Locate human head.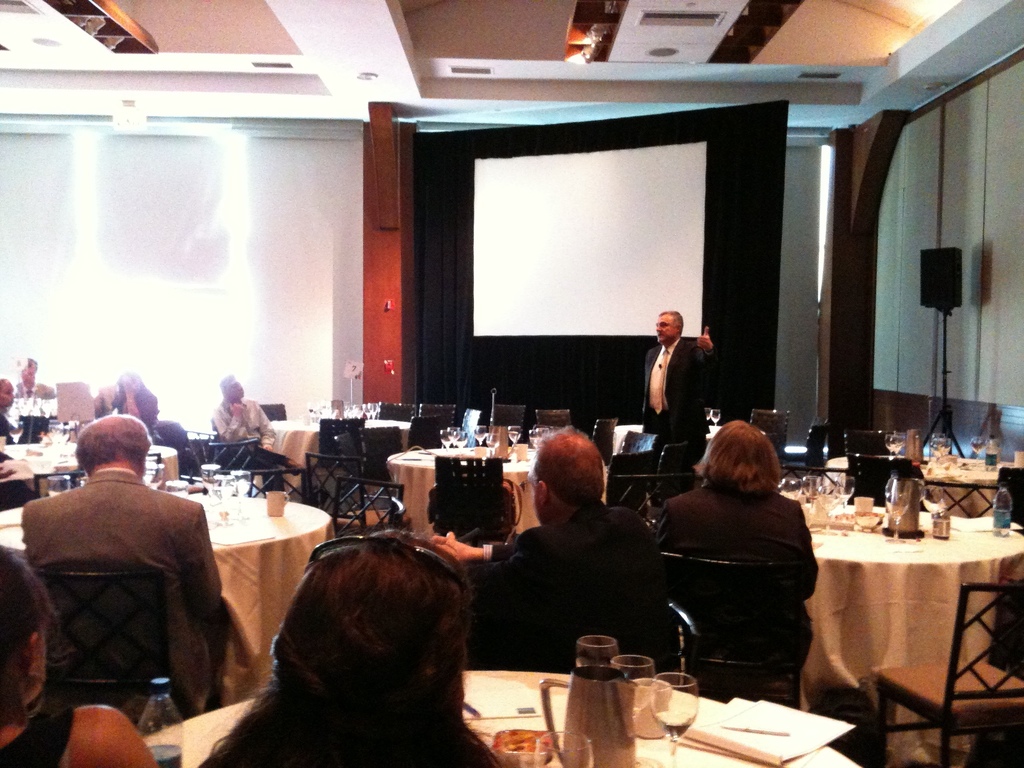
Bounding box: select_region(655, 311, 683, 345).
